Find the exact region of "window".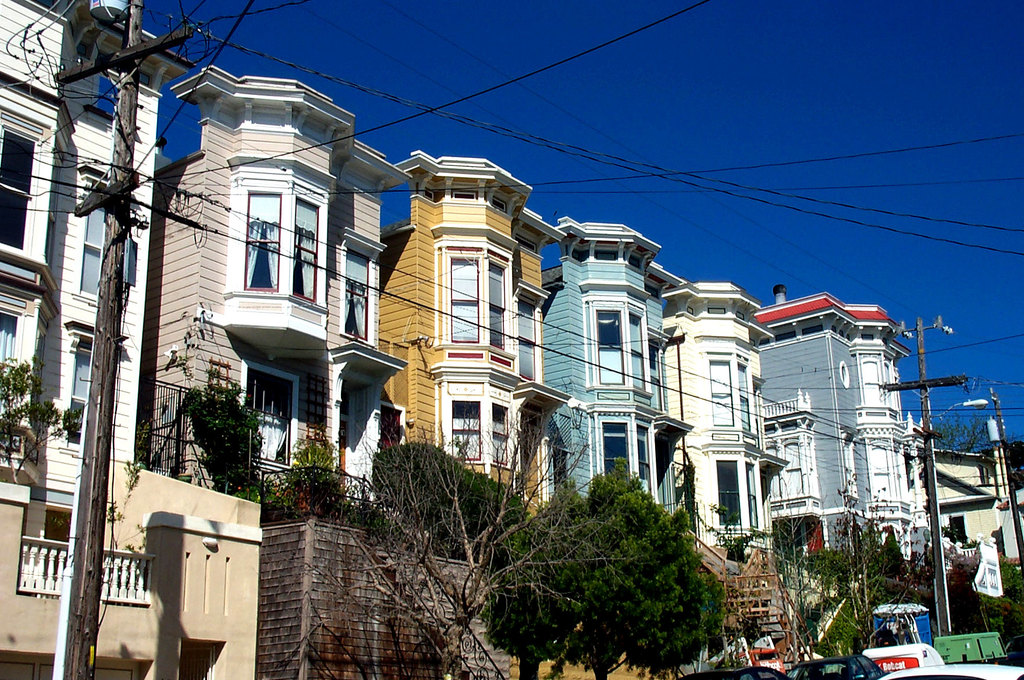
Exact region: <bbox>332, 245, 380, 348</bbox>.
